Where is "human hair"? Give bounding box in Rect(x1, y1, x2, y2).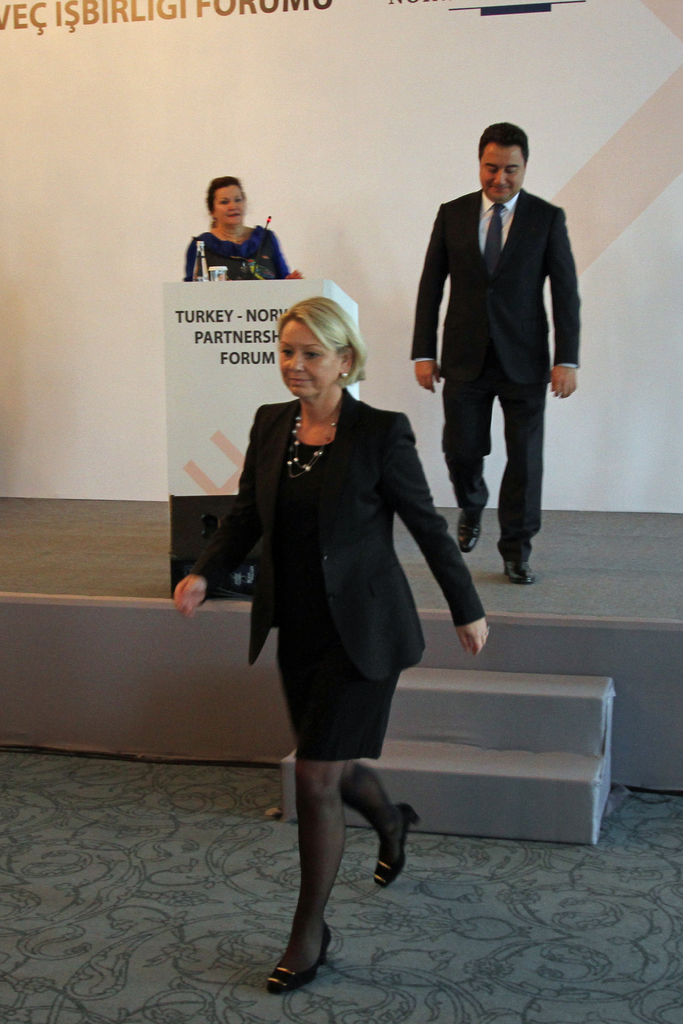
Rect(200, 173, 245, 230).
